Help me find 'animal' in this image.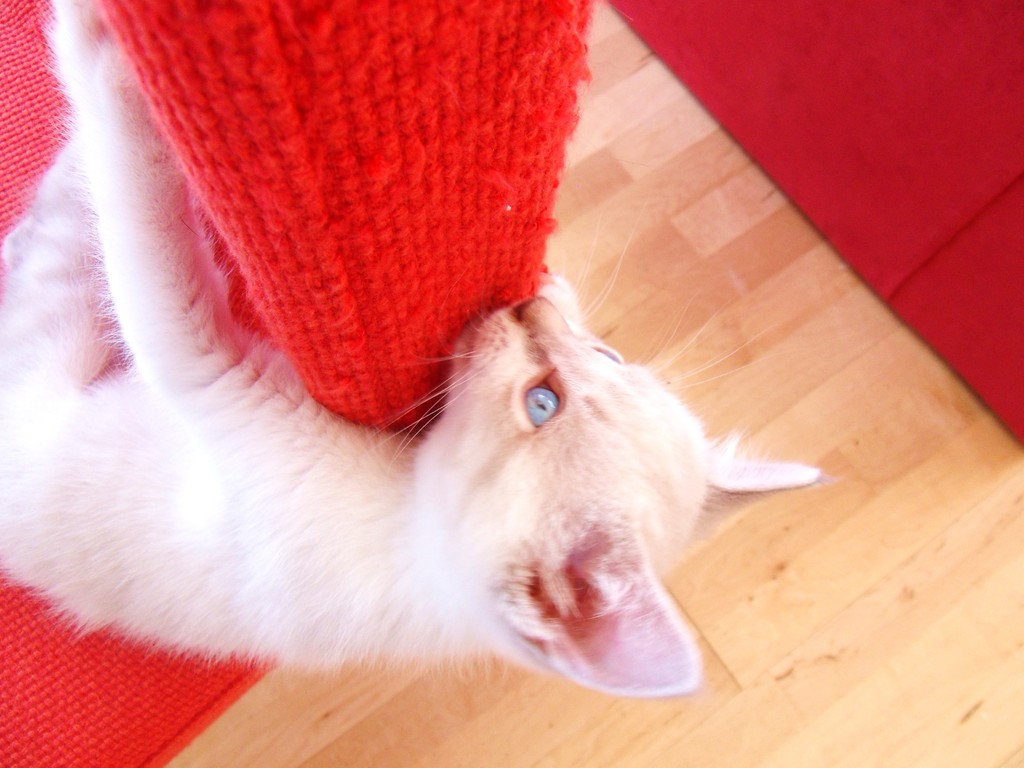
Found it: [x1=0, y1=0, x2=844, y2=711].
